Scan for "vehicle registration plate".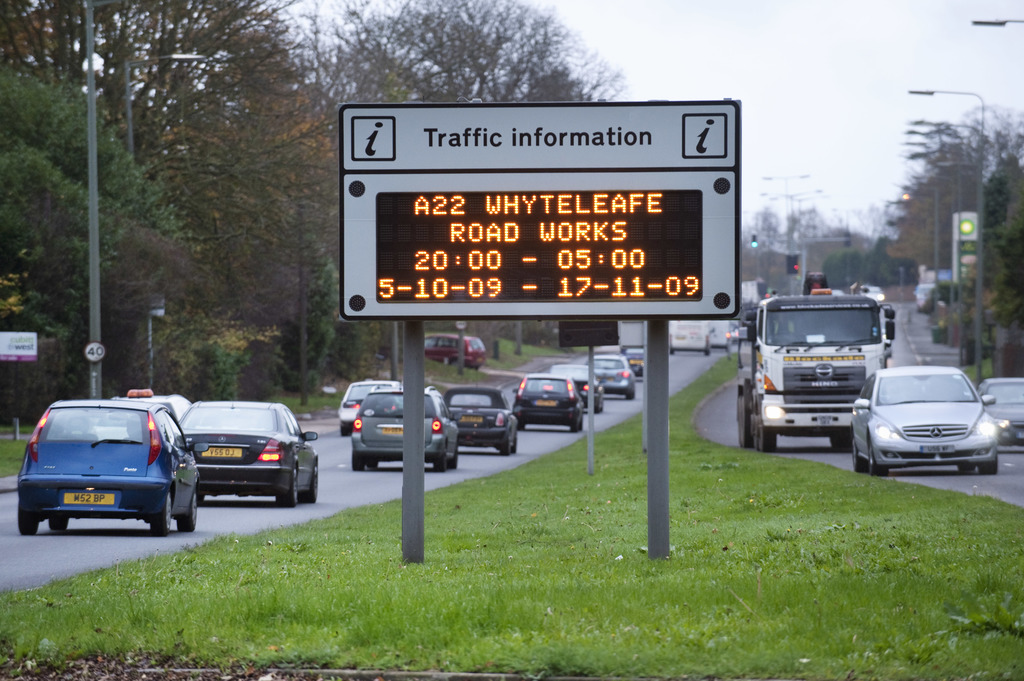
Scan result: <region>202, 446, 241, 454</region>.
